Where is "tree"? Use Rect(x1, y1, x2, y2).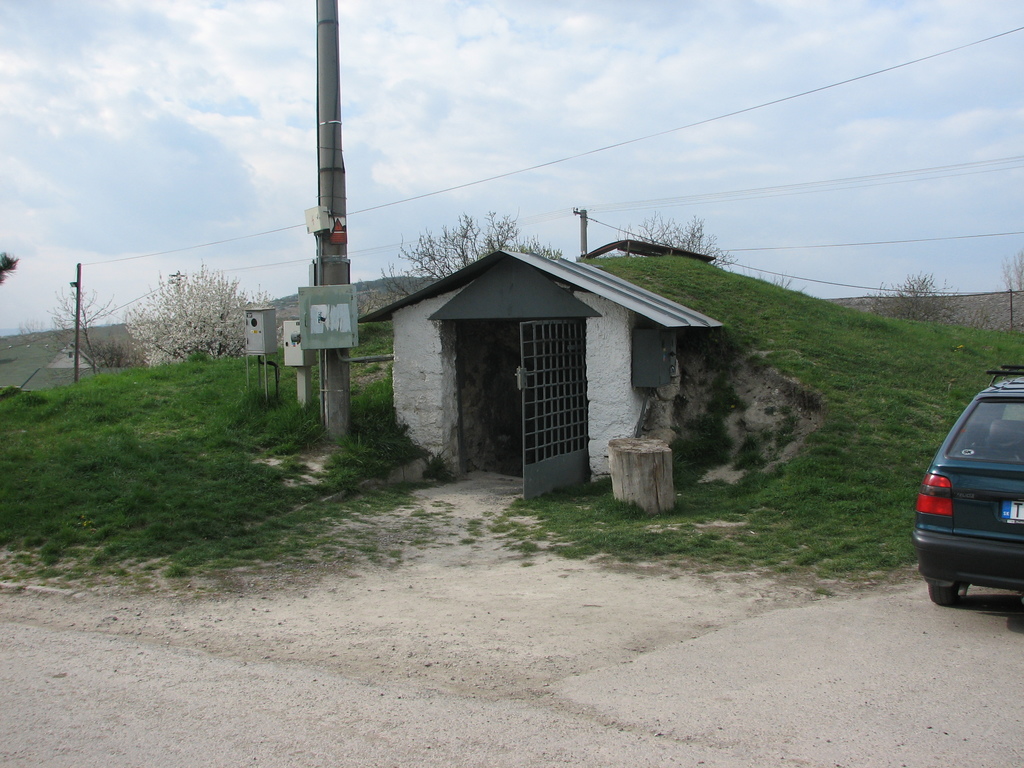
Rect(610, 202, 746, 268).
